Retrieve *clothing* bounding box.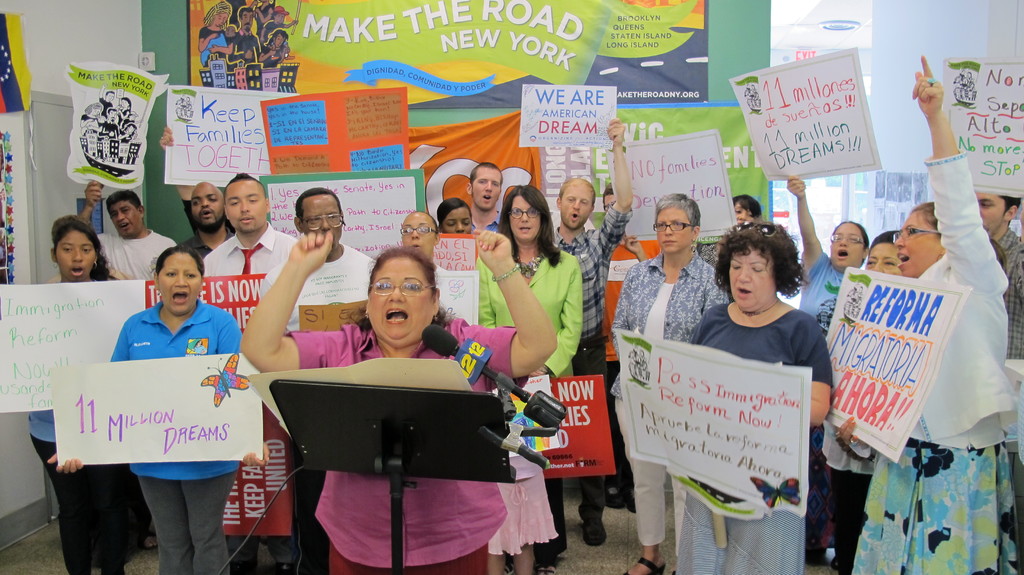
Bounding box: x1=477, y1=248, x2=586, y2=556.
